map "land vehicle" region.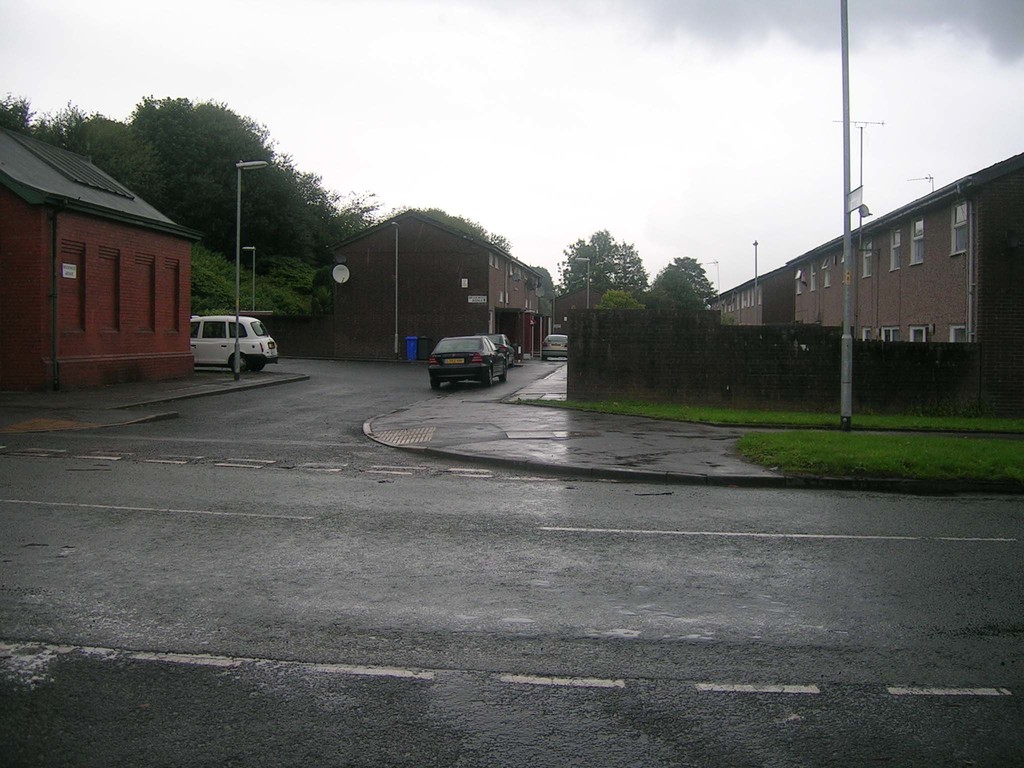
Mapped to 475, 331, 517, 368.
